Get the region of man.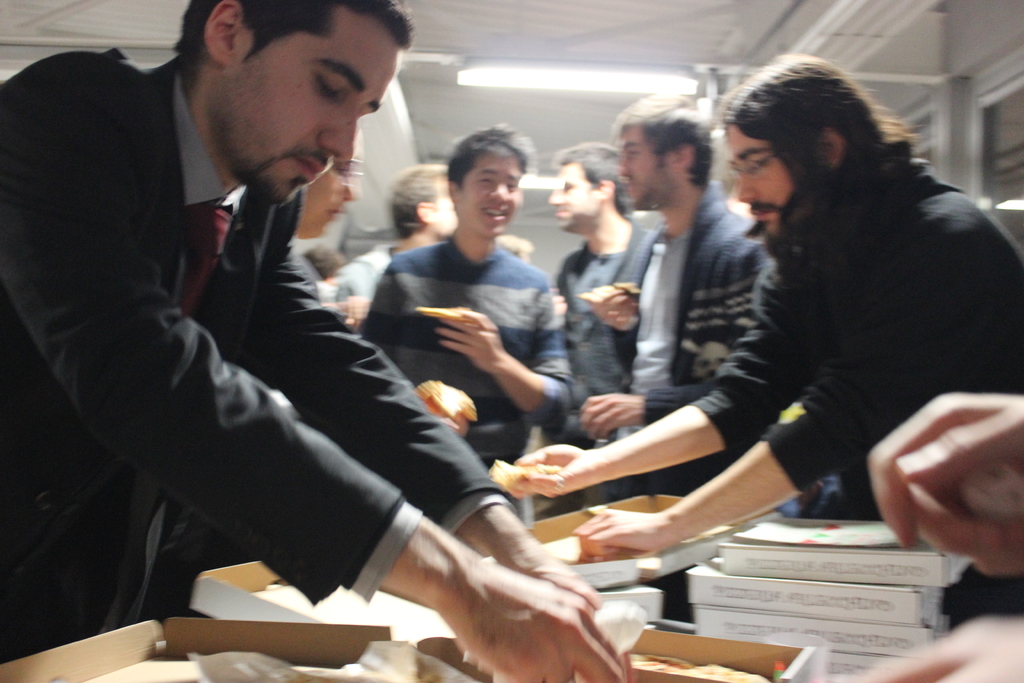
x1=0, y1=0, x2=640, y2=682.
